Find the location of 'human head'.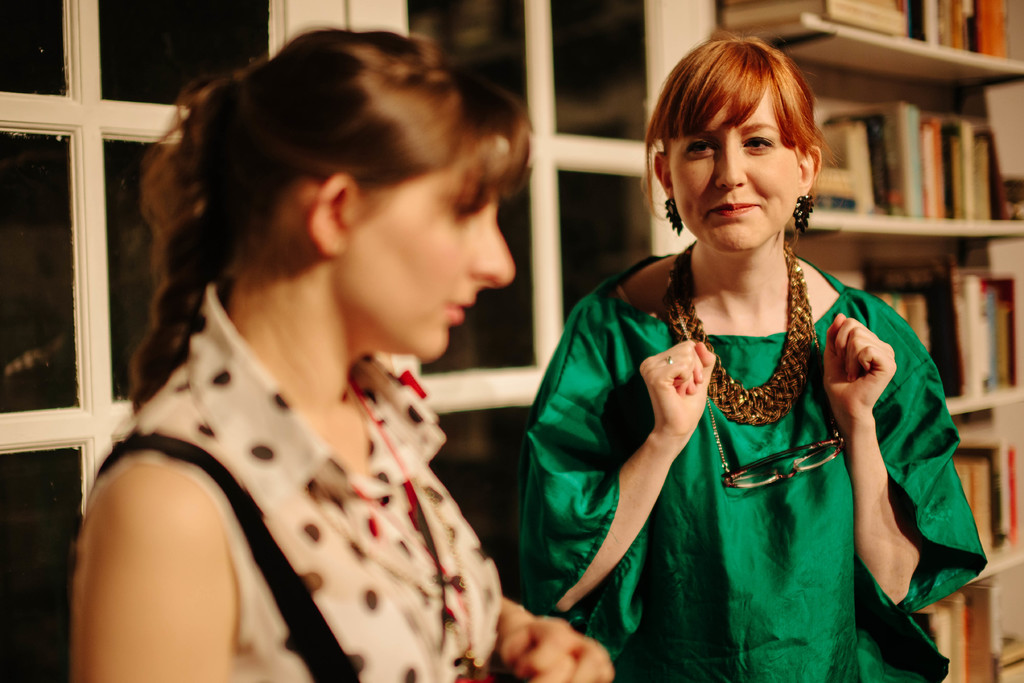
Location: bbox=[648, 38, 823, 259].
